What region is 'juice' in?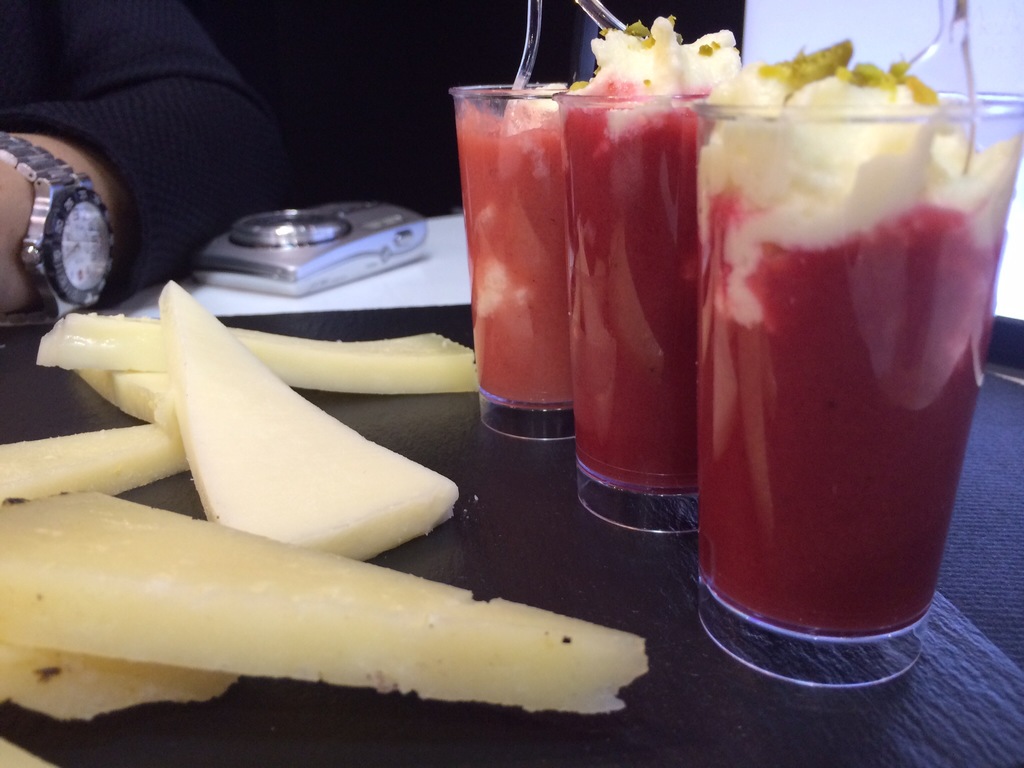
(453, 82, 572, 401).
